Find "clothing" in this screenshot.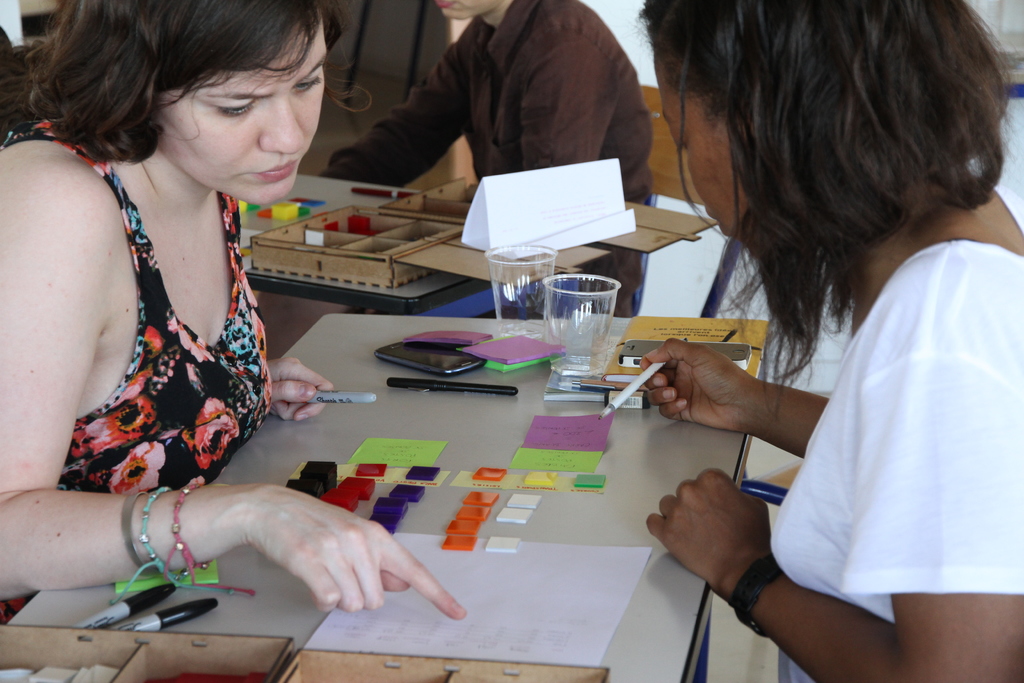
The bounding box for "clothing" is crop(318, 0, 657, 206).
